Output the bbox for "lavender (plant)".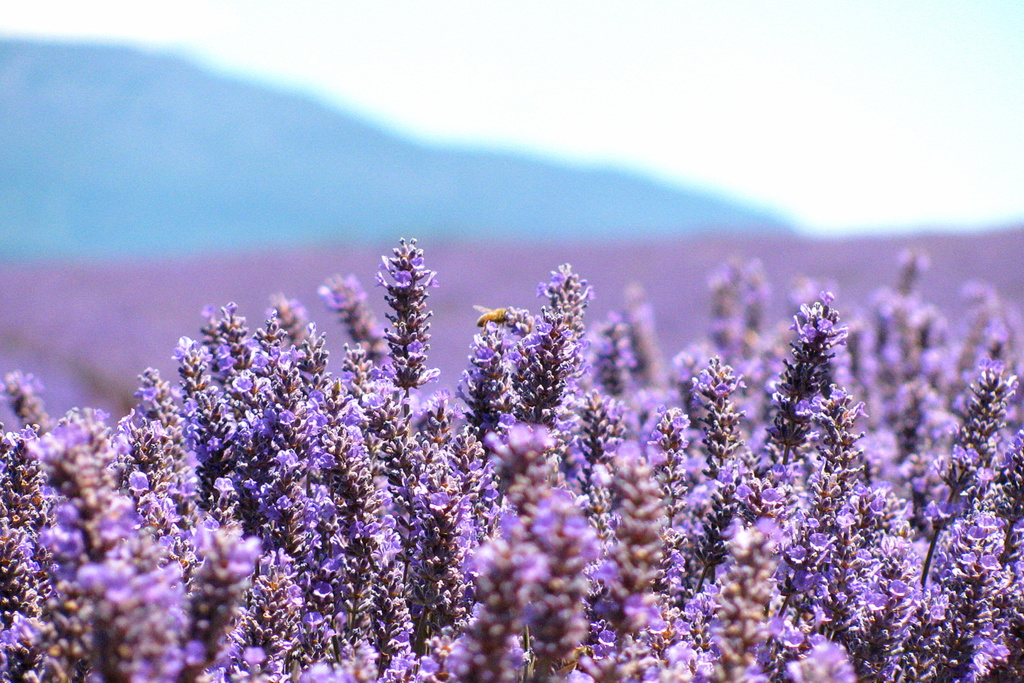
[711,259,758,376].
